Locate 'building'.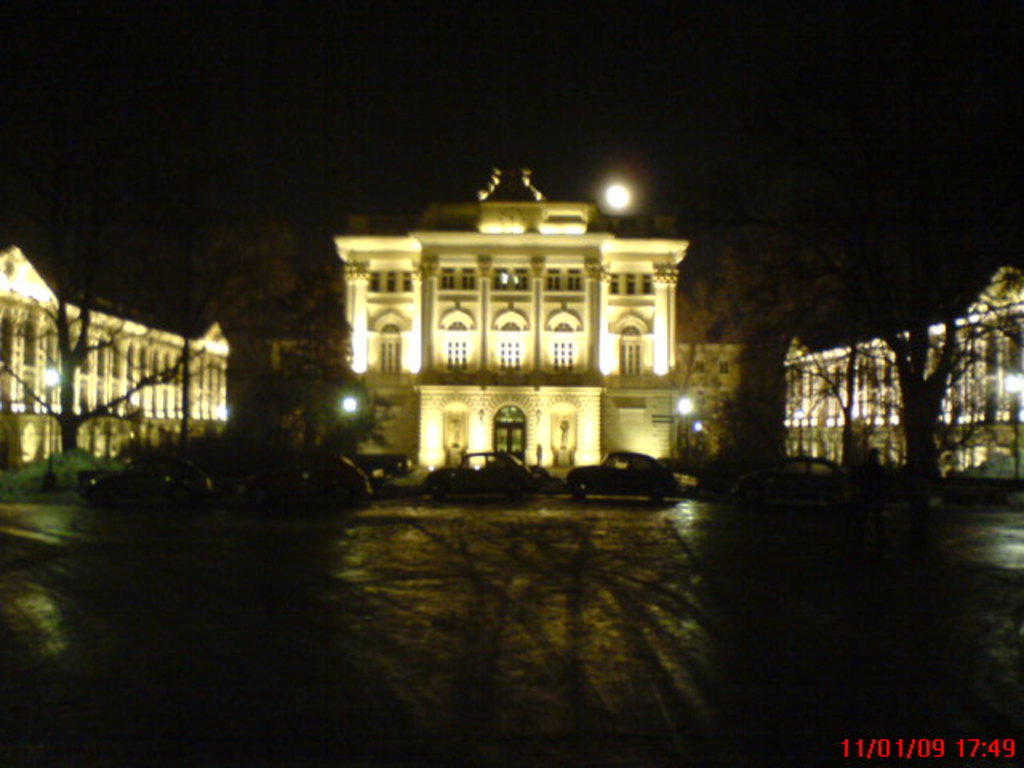
Bounding box: <box>334,162,694,480</box>.
